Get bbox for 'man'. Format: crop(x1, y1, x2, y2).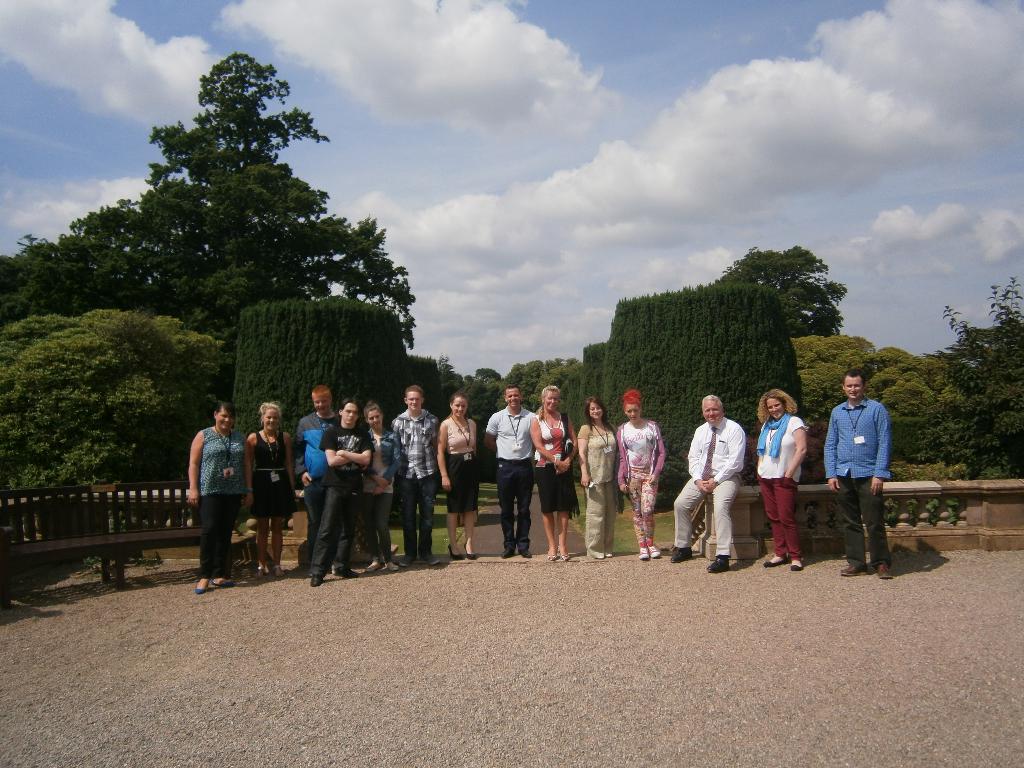
crop(309, 400, 372, 588).
